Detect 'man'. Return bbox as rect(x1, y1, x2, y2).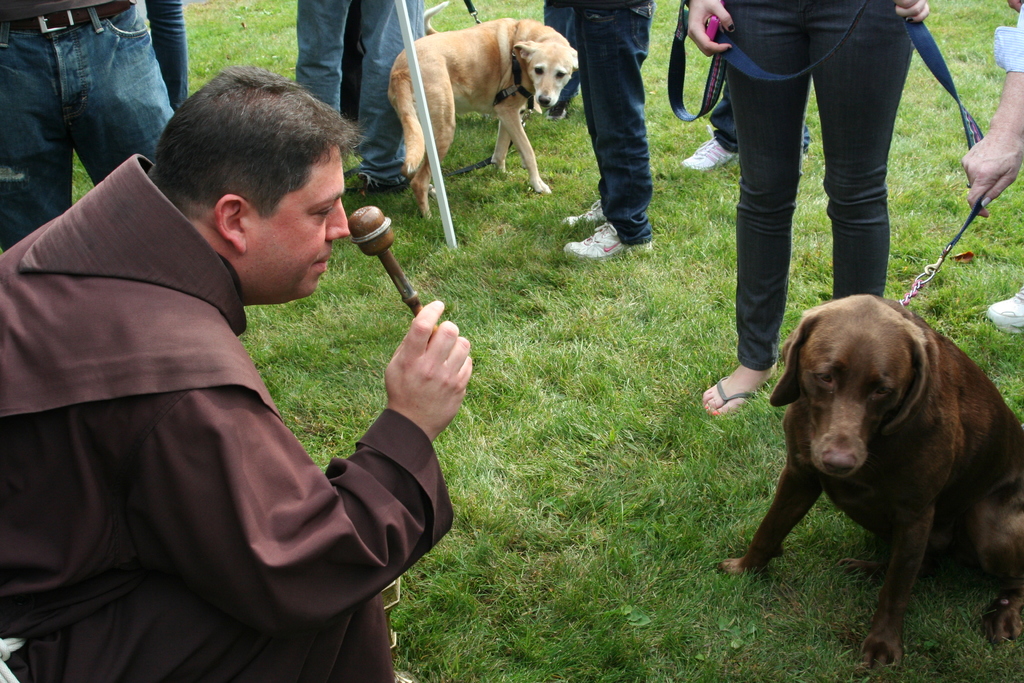
rect(0, 0, 175, 251).
